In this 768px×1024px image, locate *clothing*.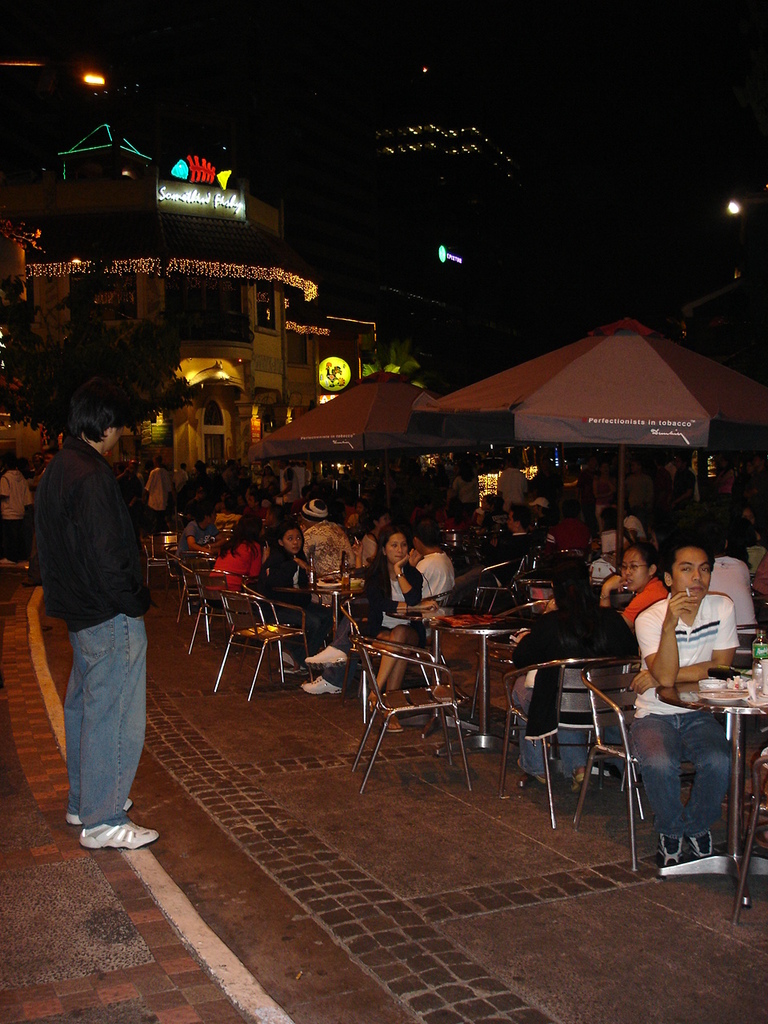
Bounding box: x1=499 y1=582 x2=634 y2=713.
